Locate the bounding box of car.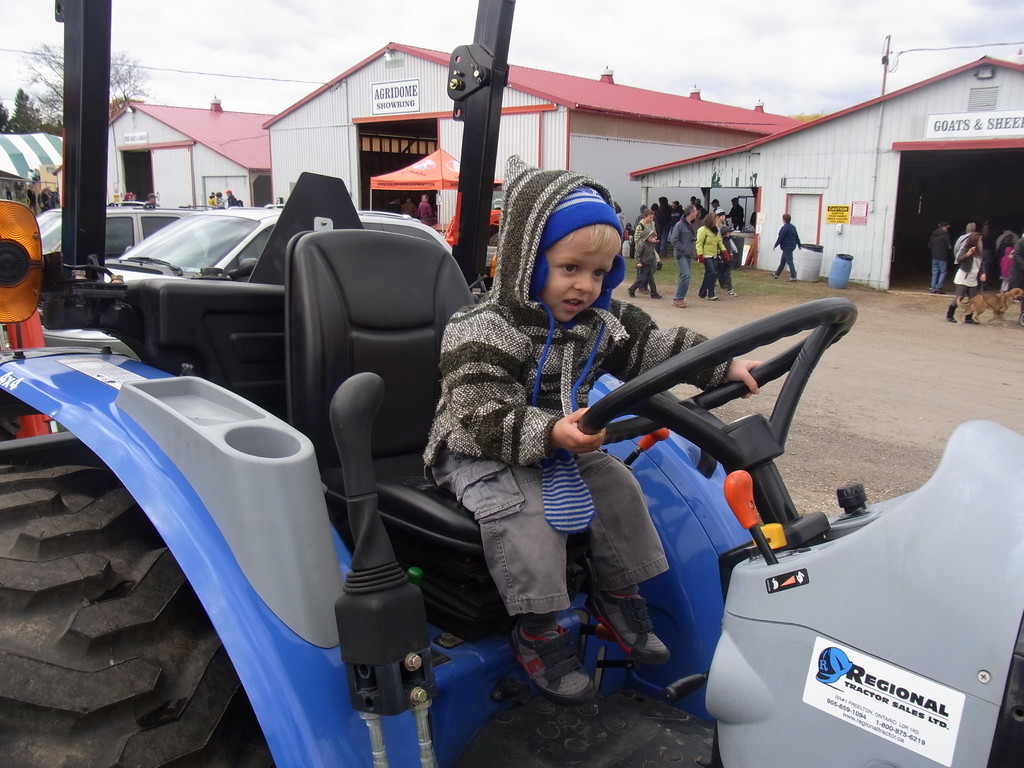
Bounding box: bbox=[35, 203, 207, 262].
